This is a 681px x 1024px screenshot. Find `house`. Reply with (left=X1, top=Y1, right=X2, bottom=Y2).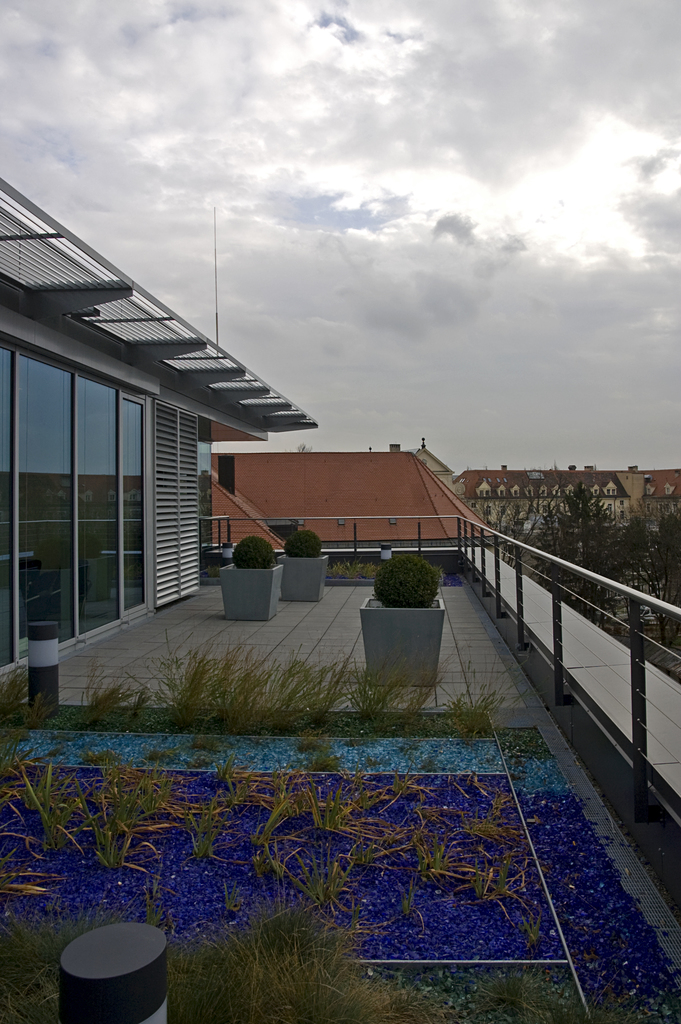
(left=636, top=468, right=680, bottom=529).
